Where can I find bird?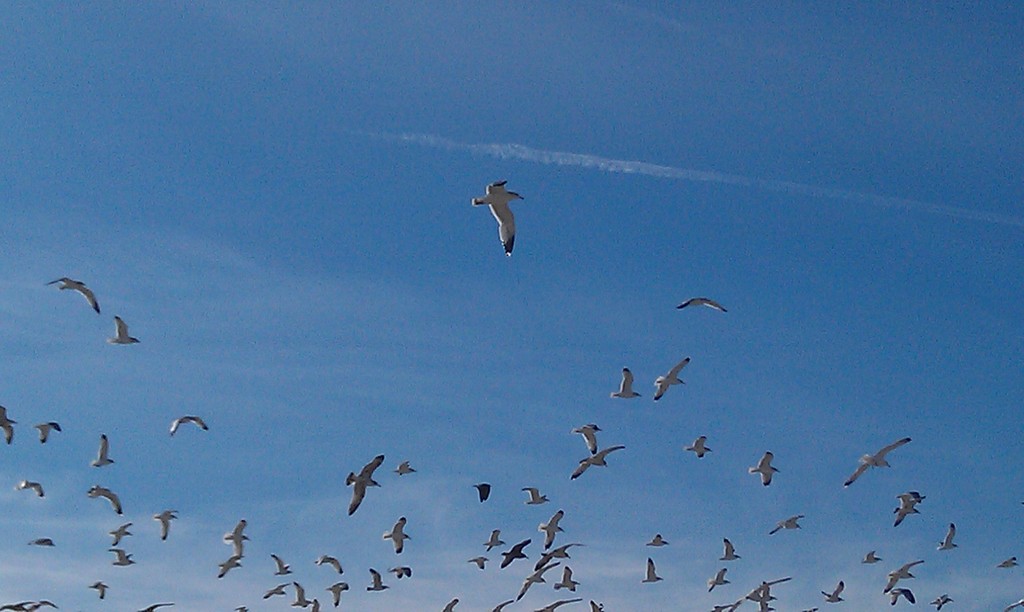
You can find it at {"left": 645, "top": 534, "right": 671, "bottom": 549}.
